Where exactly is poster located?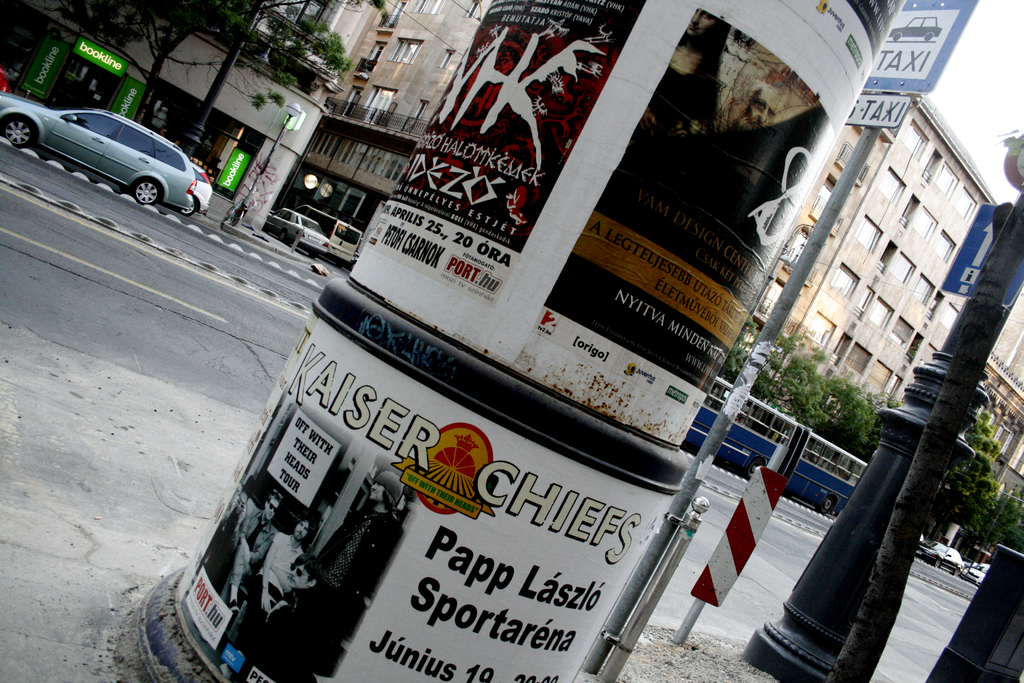
Its bounding box is x1=542 y1=8 x2=840 y2=394.
